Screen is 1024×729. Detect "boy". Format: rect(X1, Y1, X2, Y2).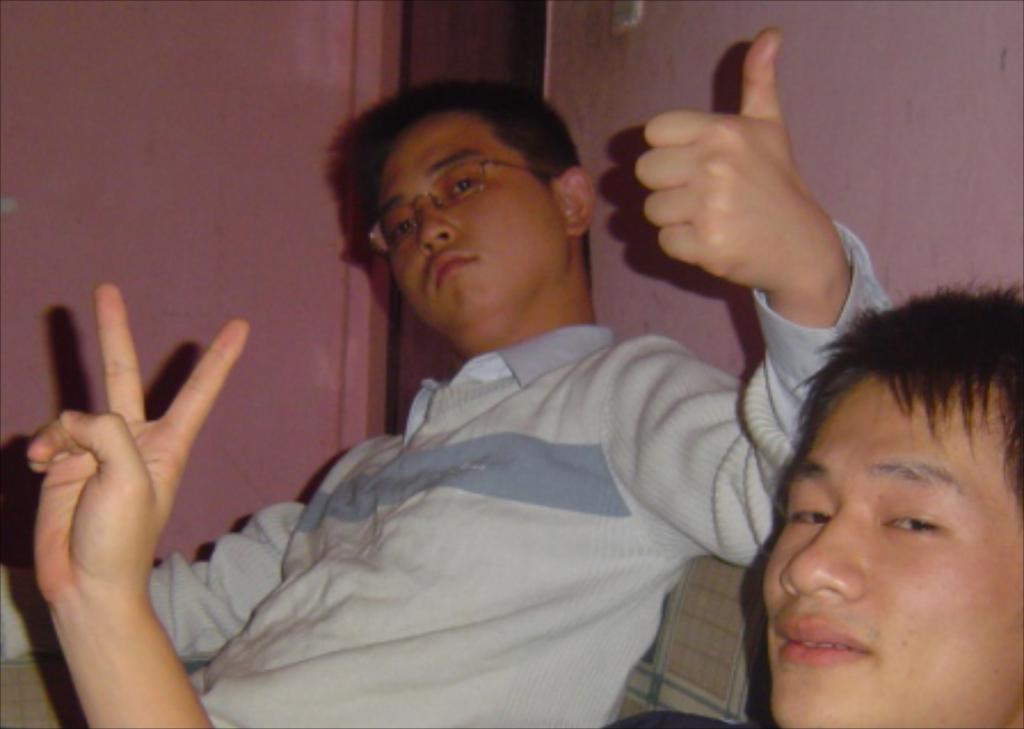
rect(722, 274, 1023, 728).
